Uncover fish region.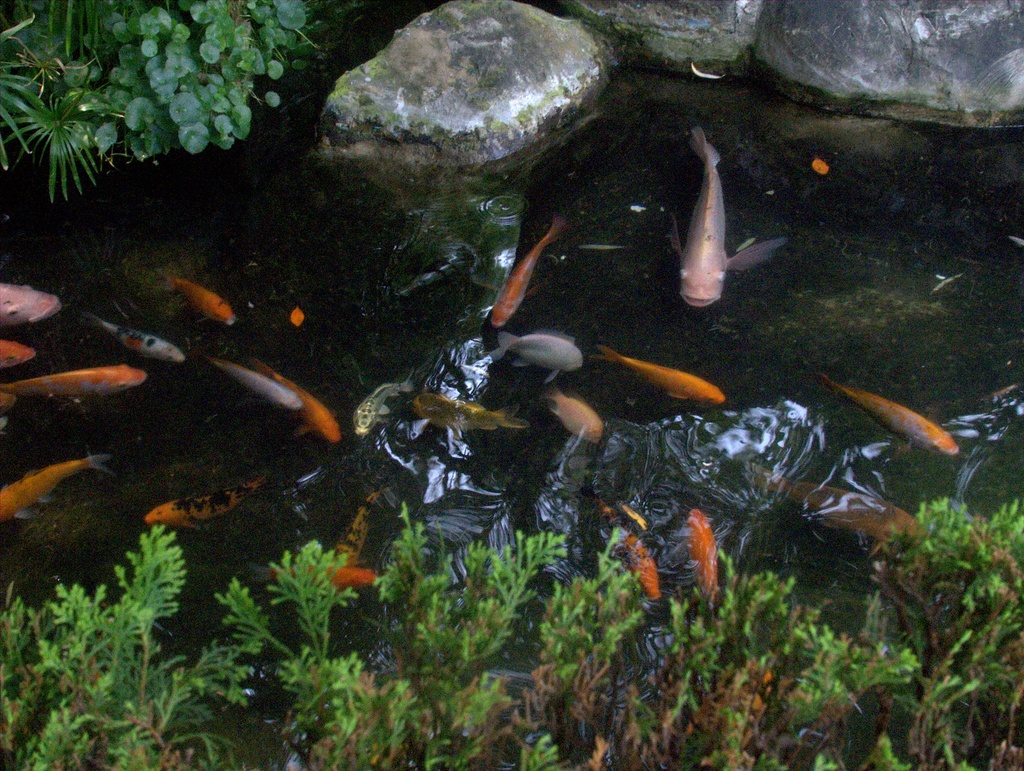
Uncovered: 88:311:188:368.
